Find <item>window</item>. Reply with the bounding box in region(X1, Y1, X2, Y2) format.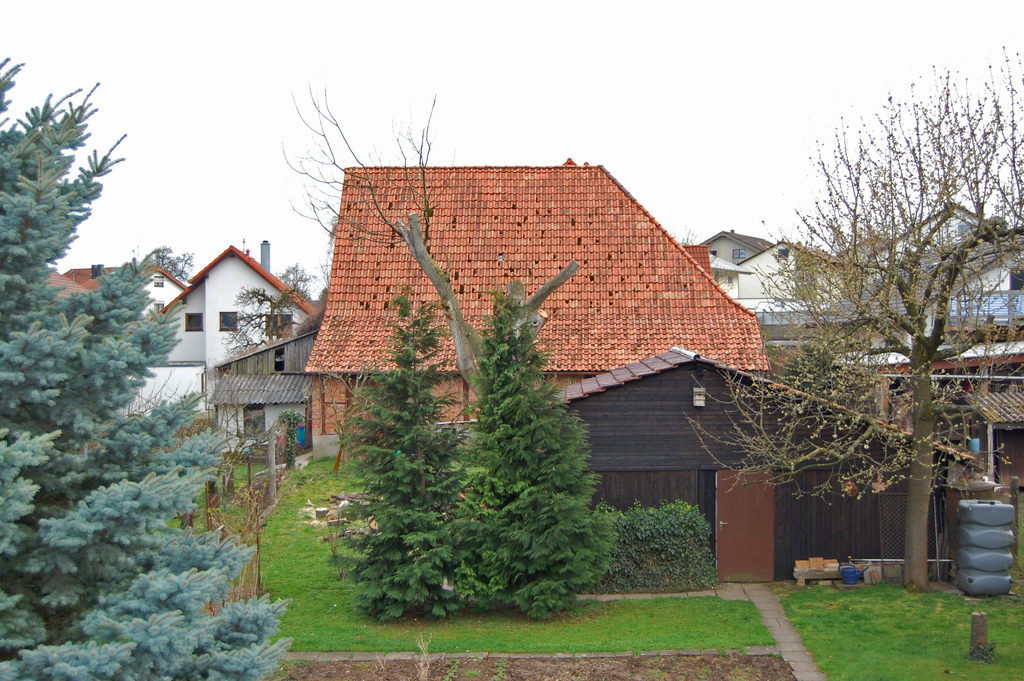
region(266, 314, 293, 336).
